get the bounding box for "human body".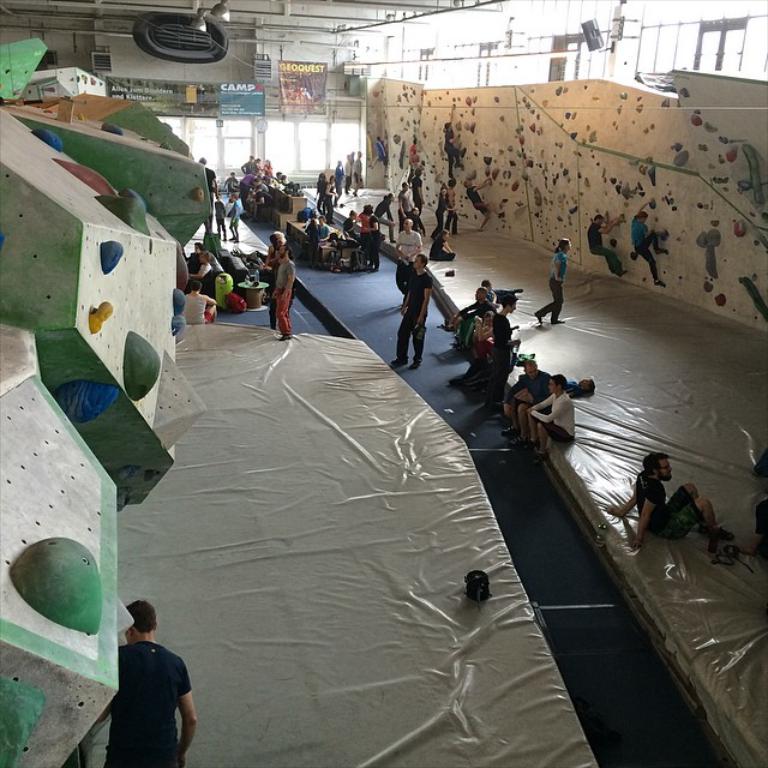
96 619 187 761.
